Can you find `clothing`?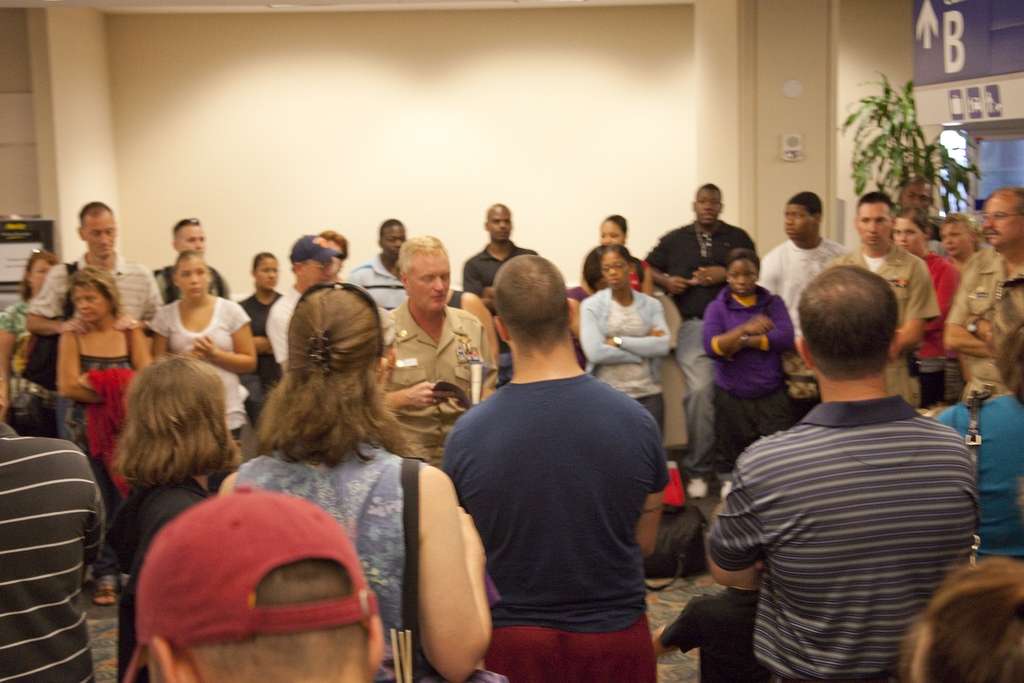
Yes, bounding box: 124/468/196/657.
